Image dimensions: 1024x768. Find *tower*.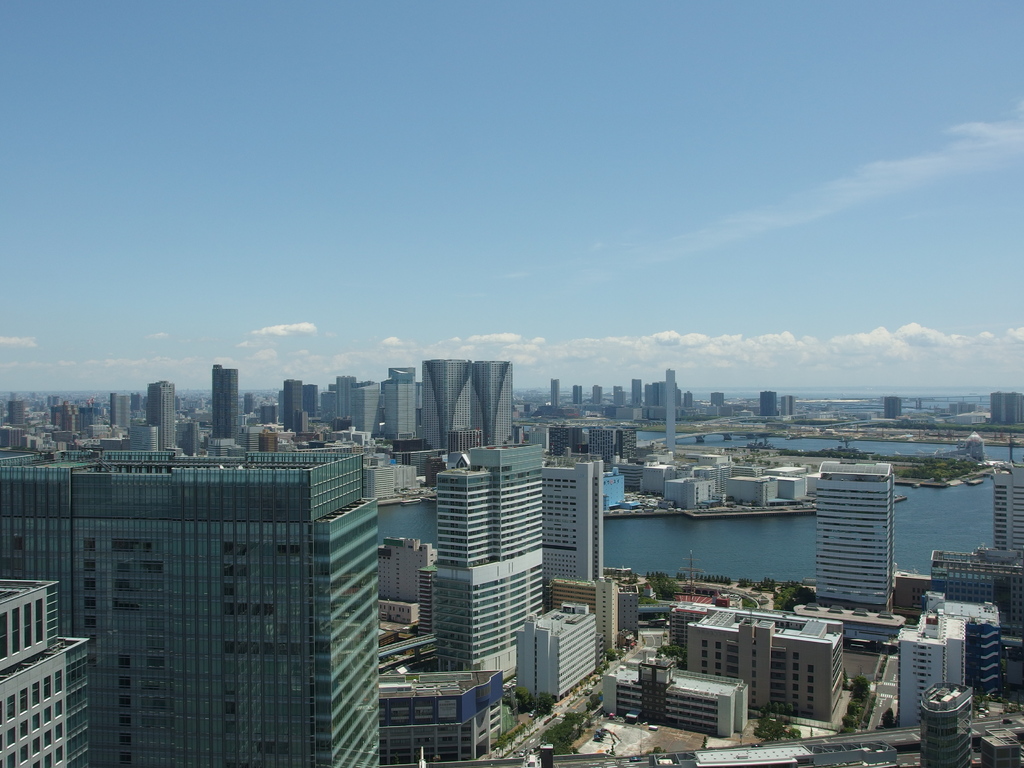
31 404 394 738.
